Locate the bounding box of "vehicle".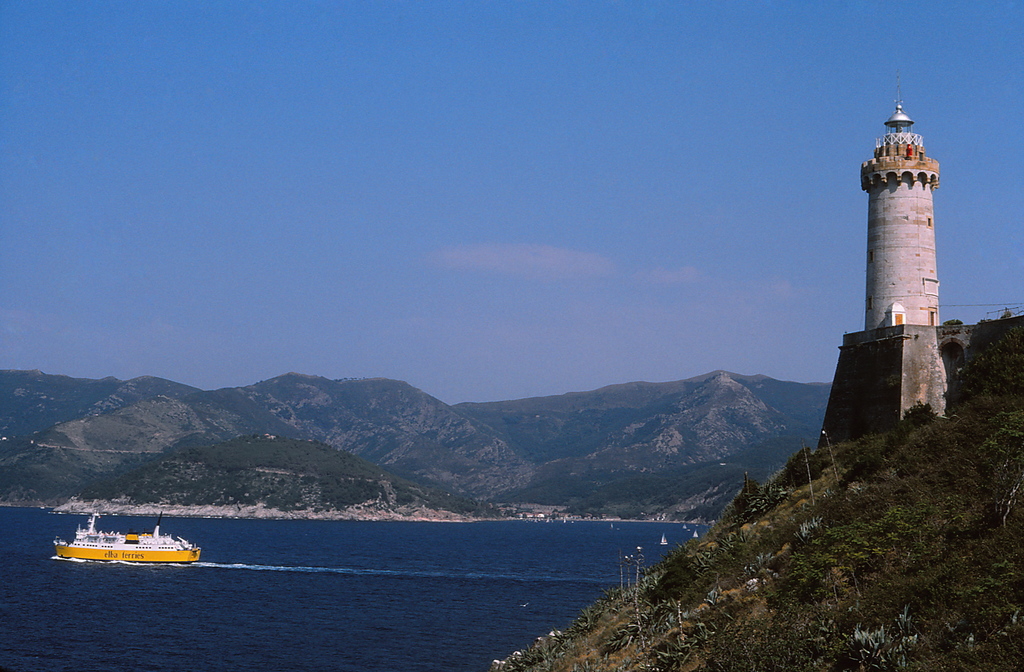
Bounding box: 52 510 199 561.
